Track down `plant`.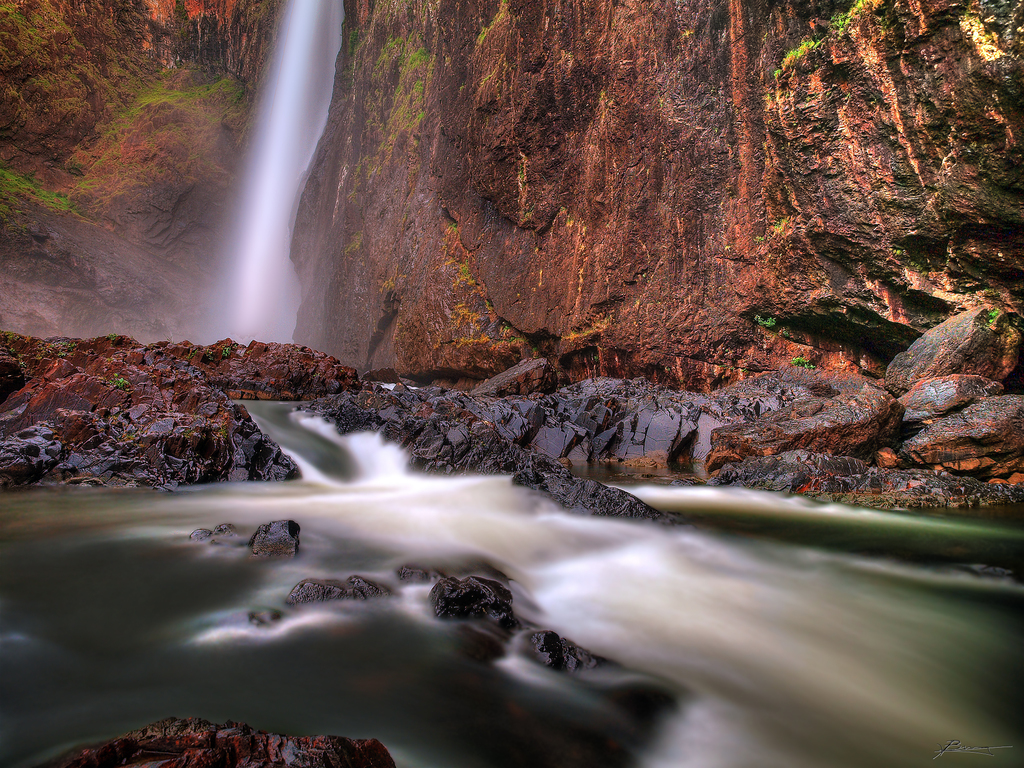
Tracked to <region>894, 248, 929, 275</region>.
